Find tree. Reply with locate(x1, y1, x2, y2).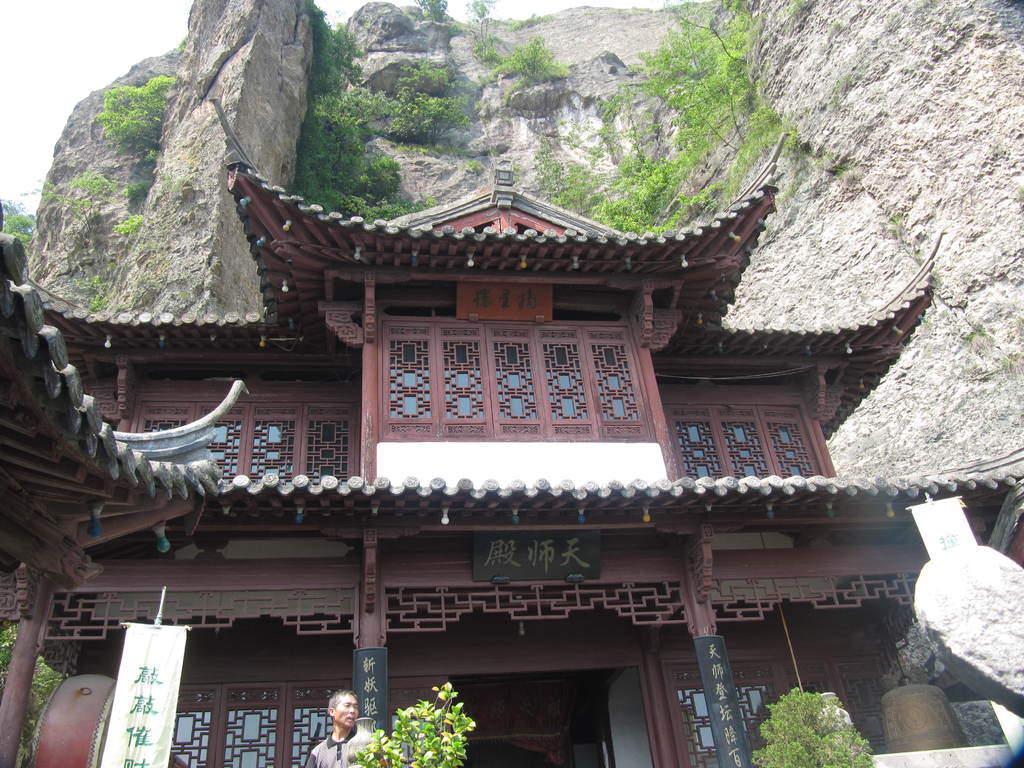
locate(95, 73, 177, 196).
